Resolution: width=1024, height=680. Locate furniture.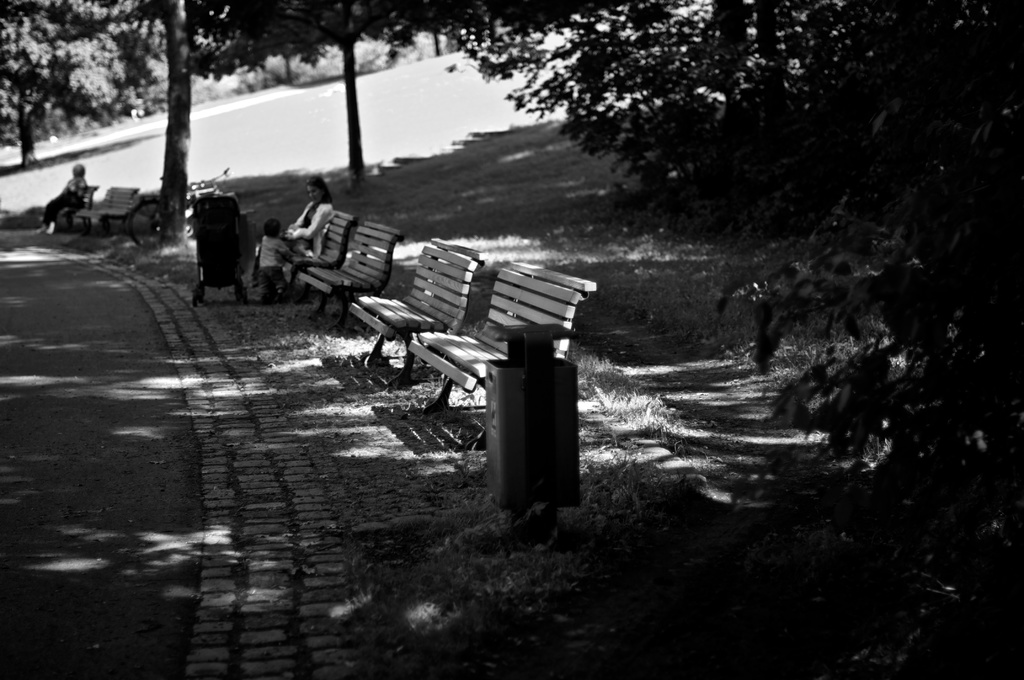
284:211:355:286.
